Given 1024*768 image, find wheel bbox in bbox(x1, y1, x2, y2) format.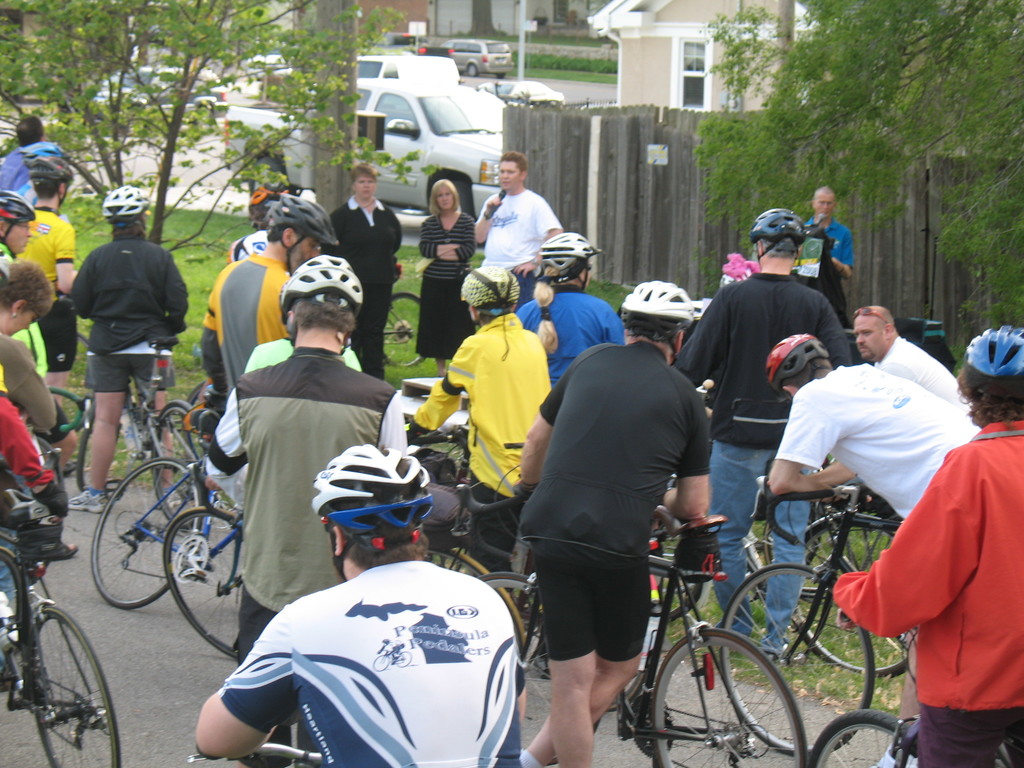
bbox(806, 711, 925, 767).
